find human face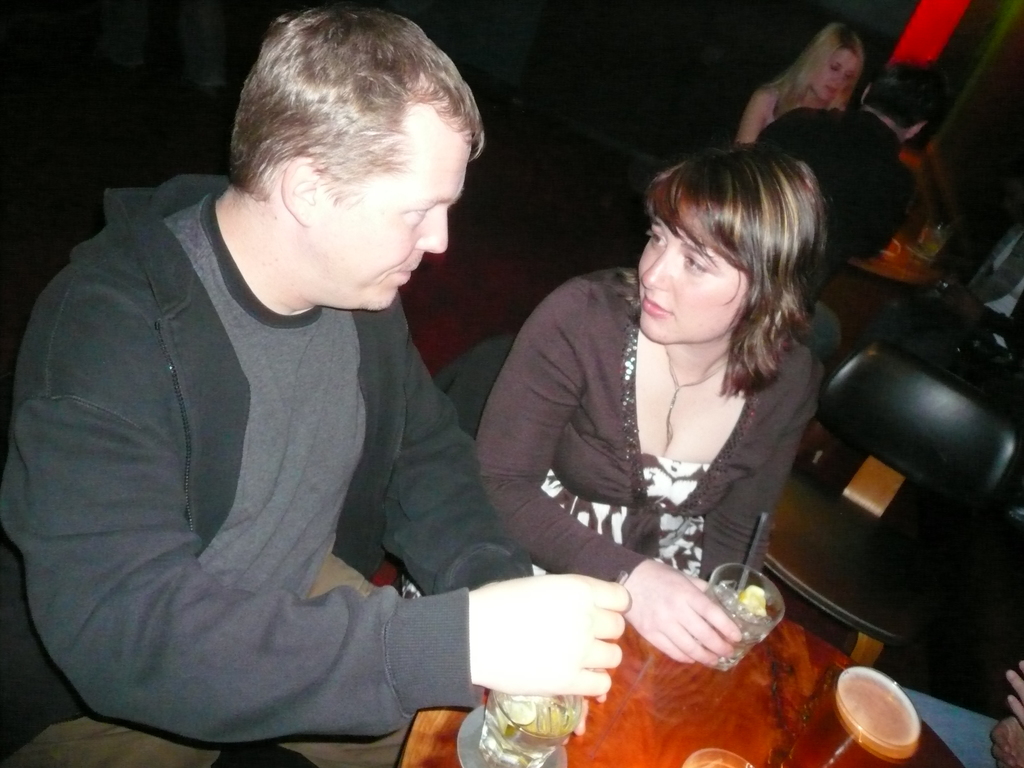
[328,146,465,316]
